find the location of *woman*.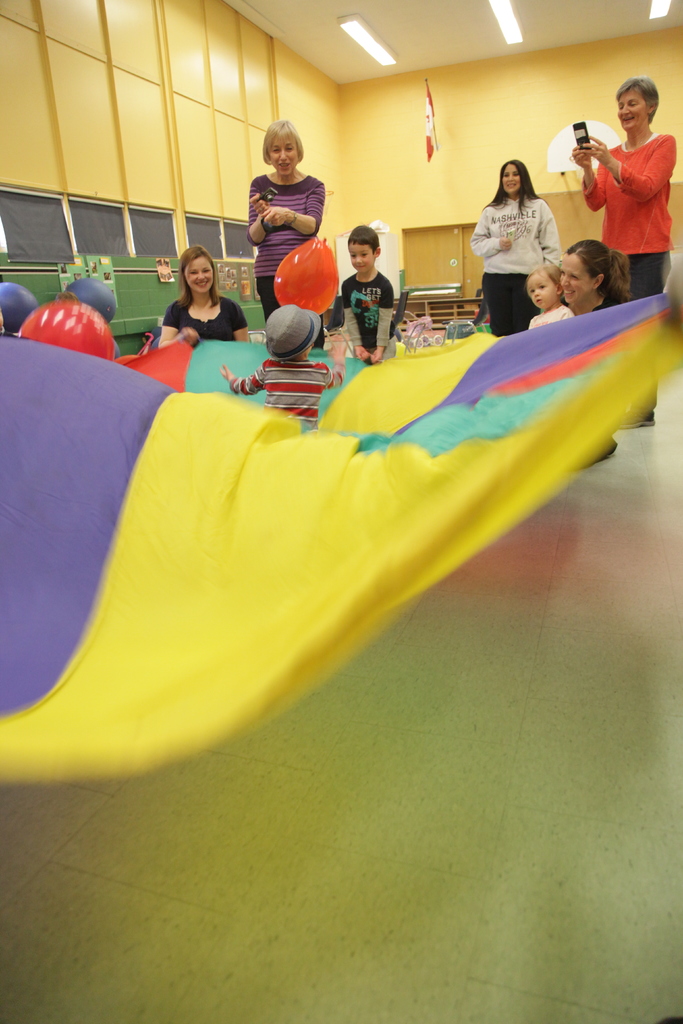
Location: detection(160, 244, 254, 353).
